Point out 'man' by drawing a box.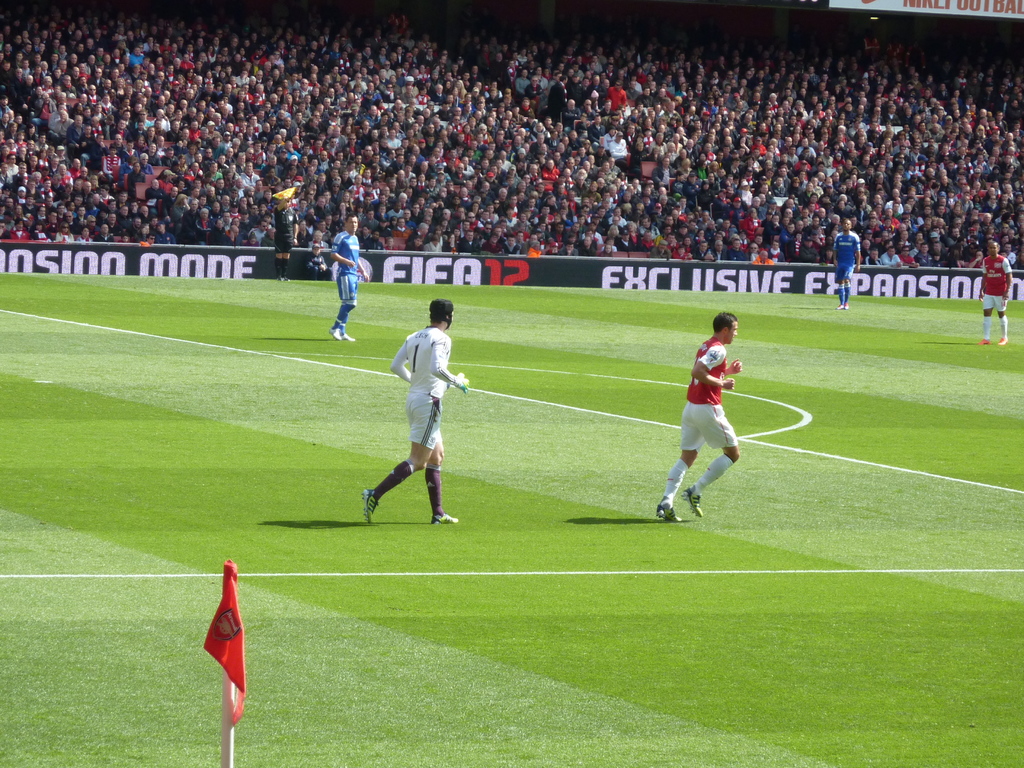
{"left": 370, "top": 297, "right": 472, "bottom": 532}.
